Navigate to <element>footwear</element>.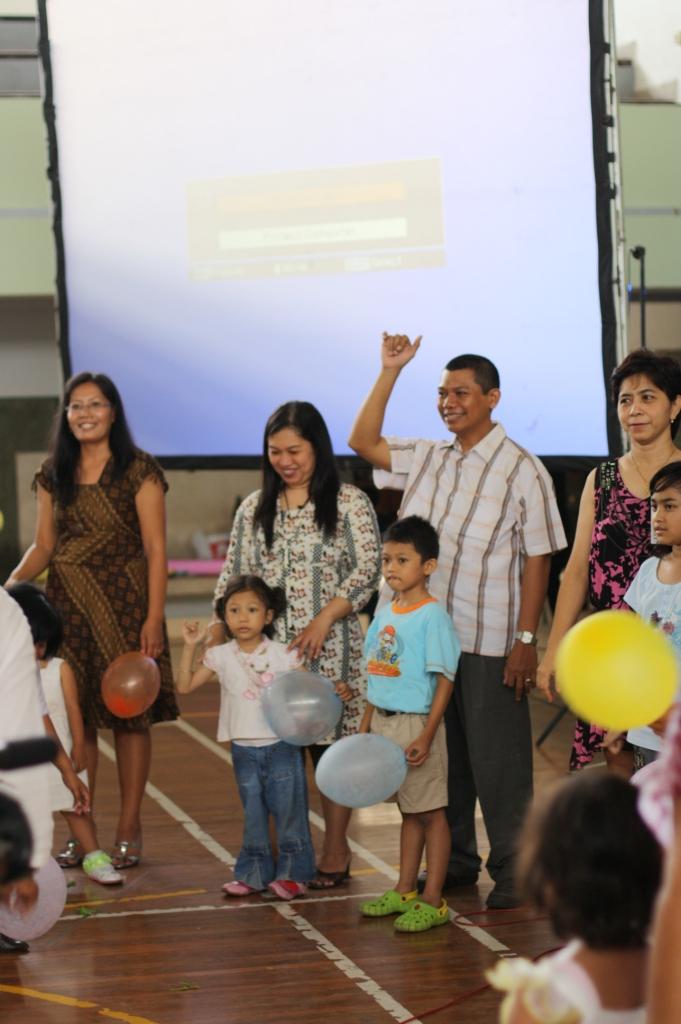
Navigation target: <bbox>54, 836, 76, 868</bbox>.
